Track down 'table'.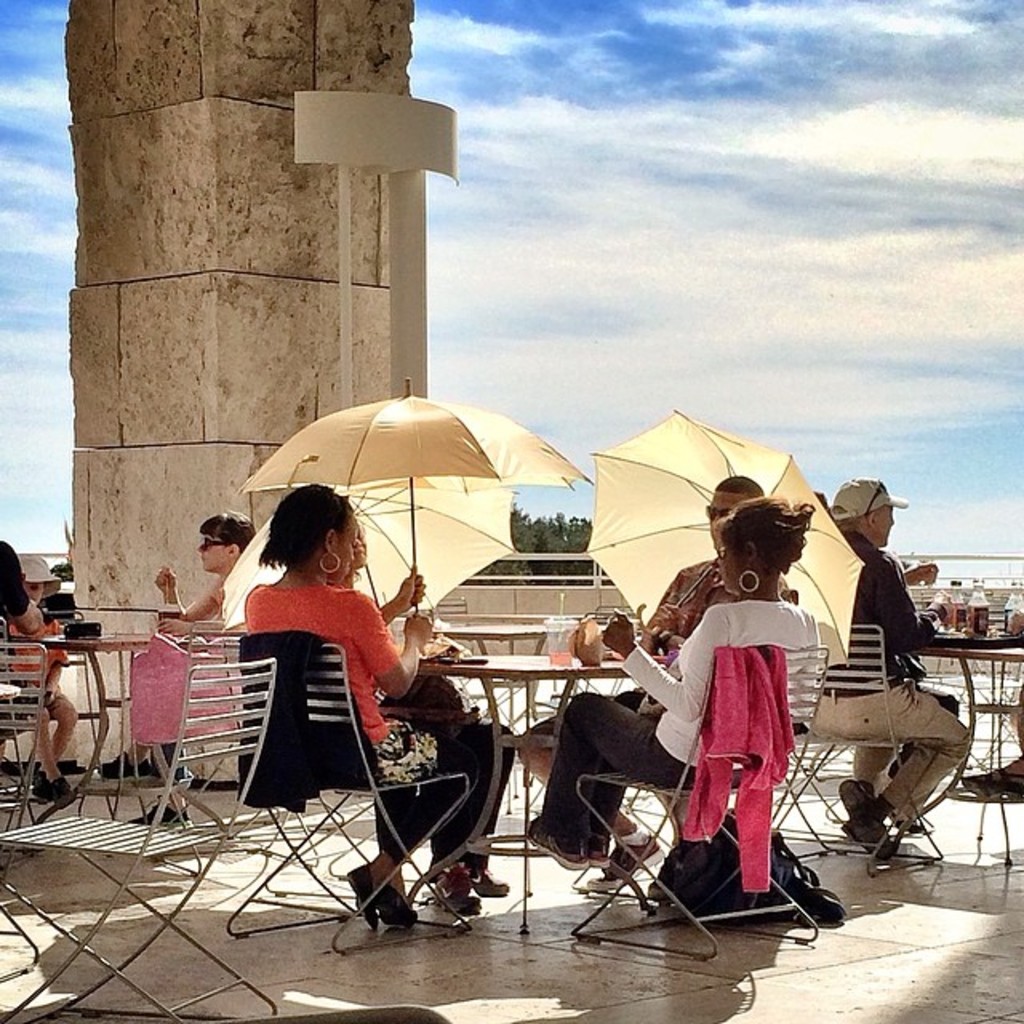
Tracked to 403 638 648 933.
